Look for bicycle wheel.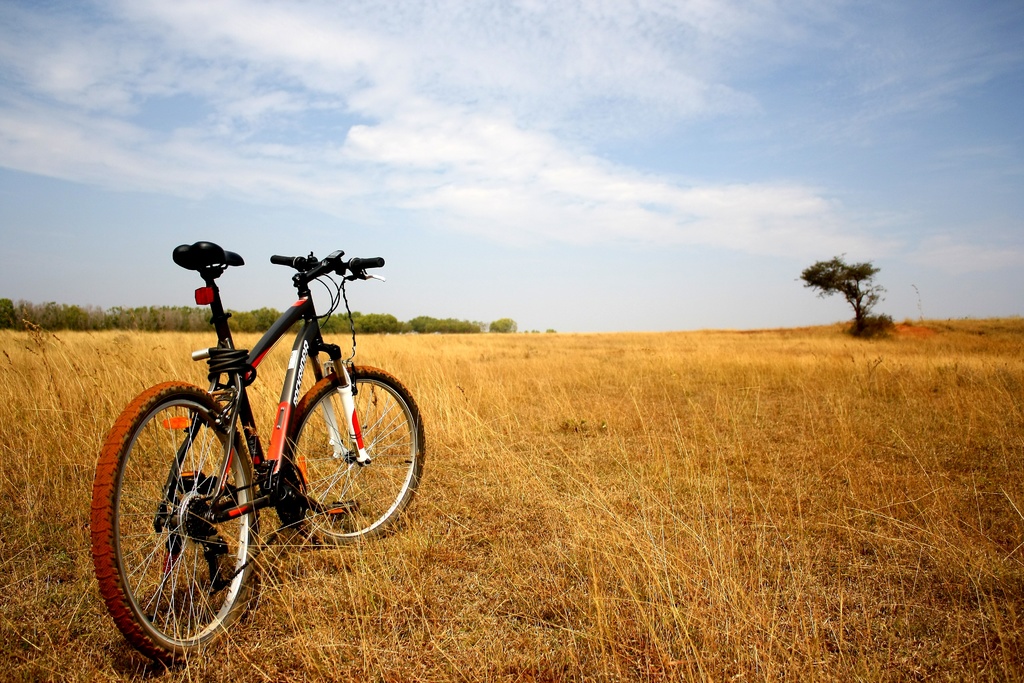
Found: x1=92 y1=381 x2=262 y2=671.
